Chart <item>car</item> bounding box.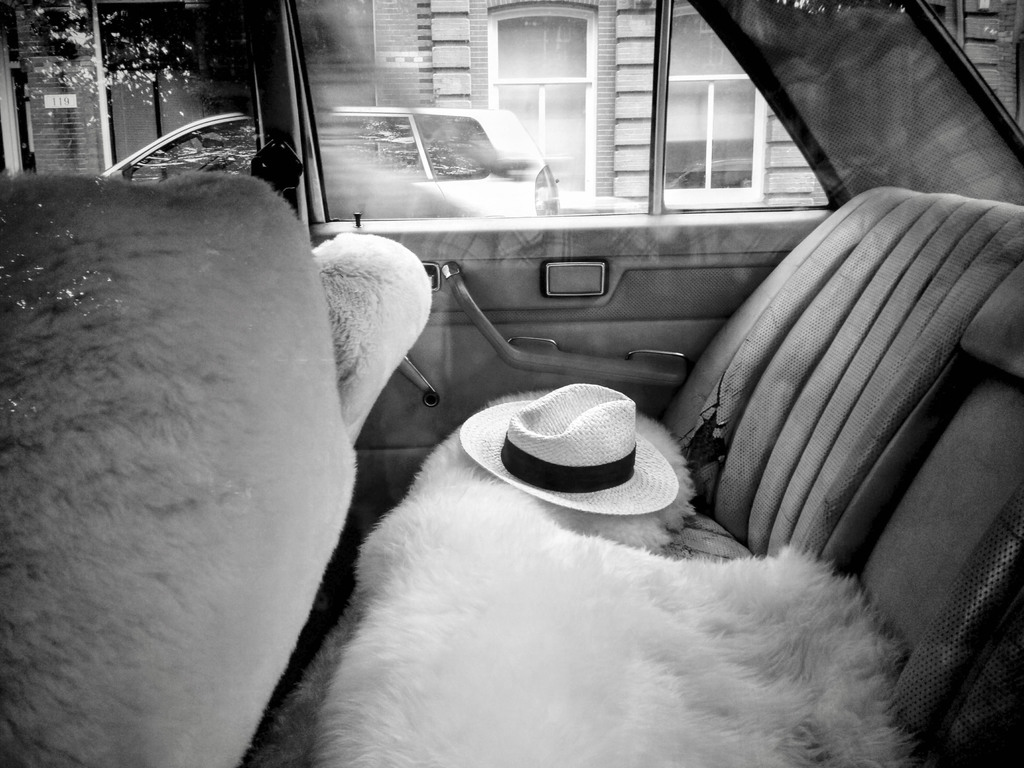
Charted: 0 0 1023 767.
